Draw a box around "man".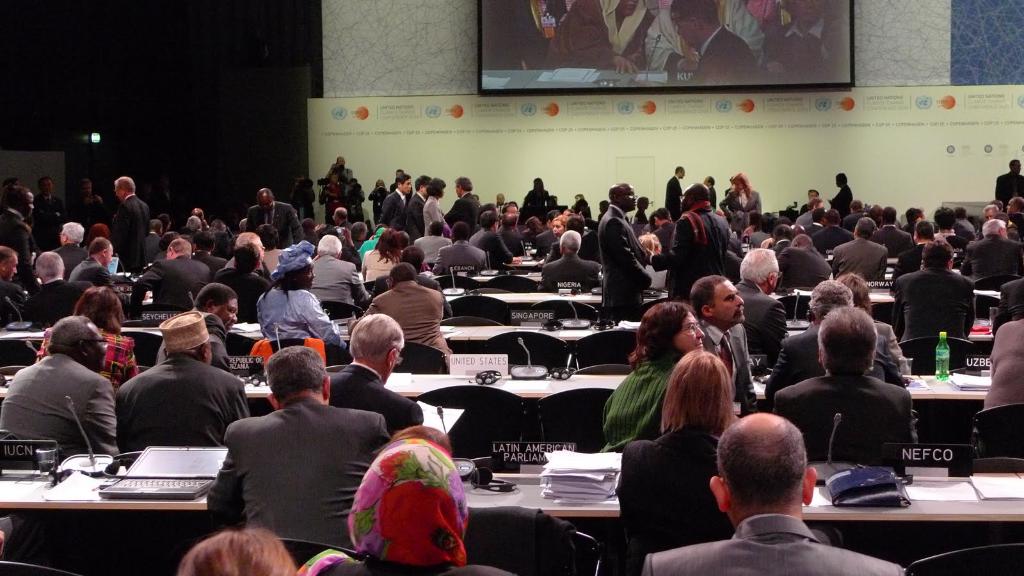
x1=359 y1=262 x2=452 y2=361.
